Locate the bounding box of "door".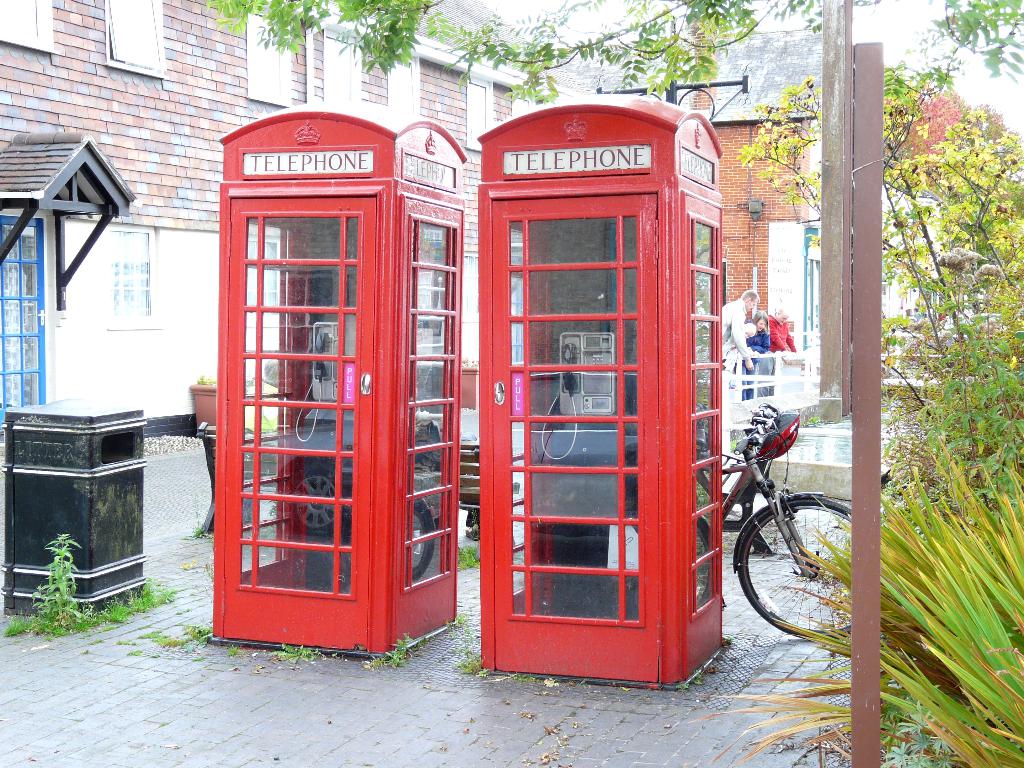
Bounding box: pyautogui.locateOnScreen(221, 196, 372, 650).
